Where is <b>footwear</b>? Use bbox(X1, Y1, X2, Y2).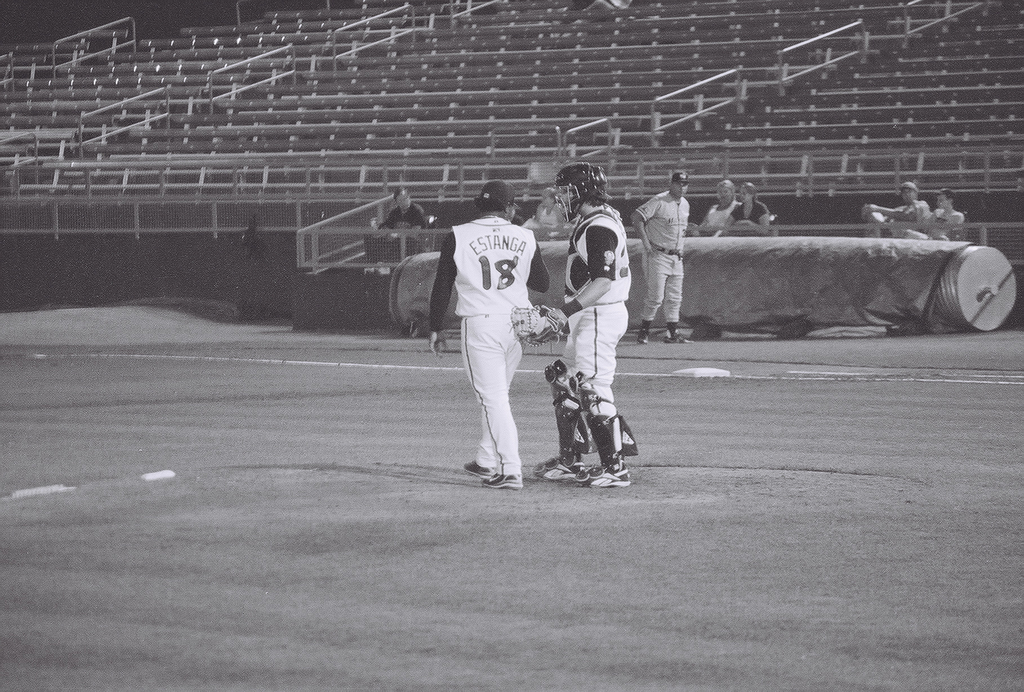
bbox(637, 327, 651, 345).
